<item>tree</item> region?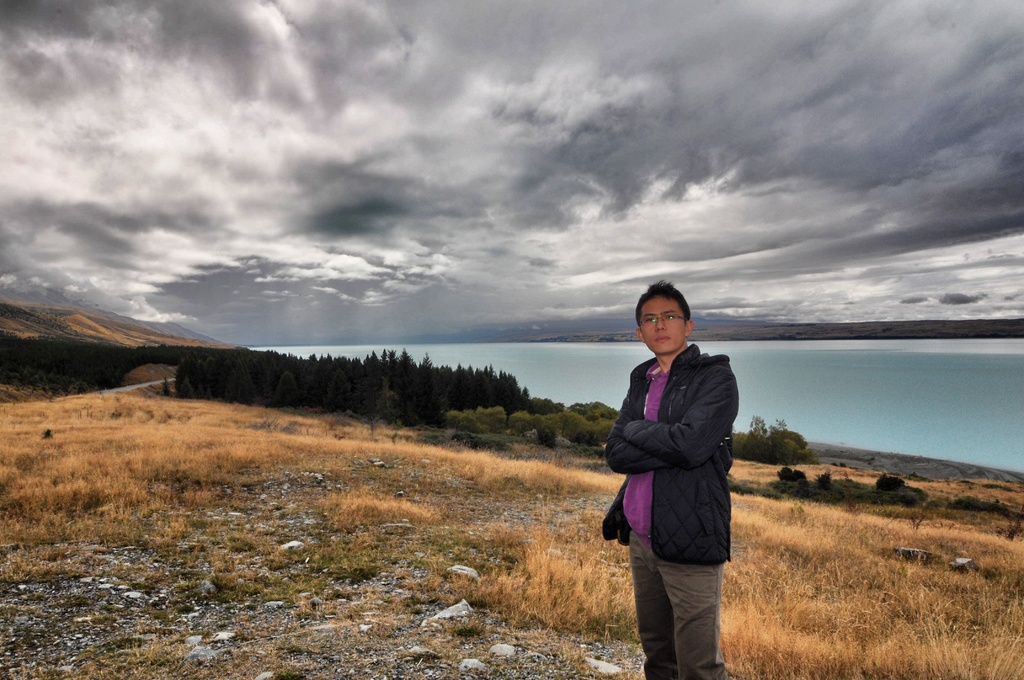
(x1=771, y1=462, x2=808, y2=496)
